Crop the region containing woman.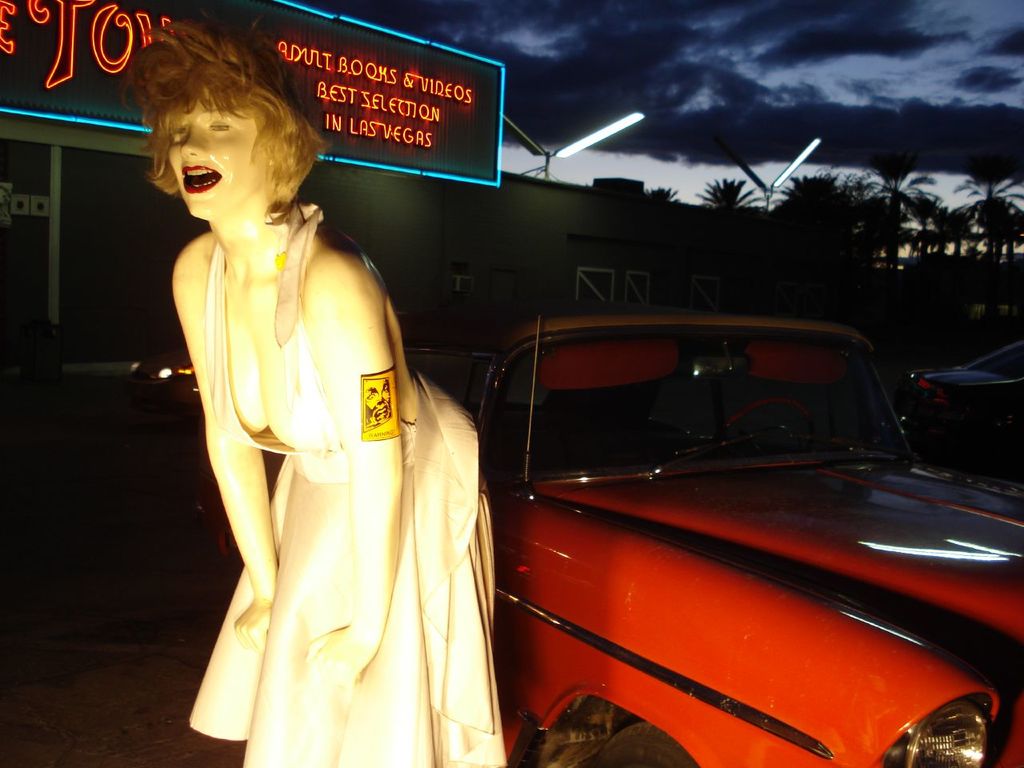
Crop region: bbox(145, 38, 465, 758).
